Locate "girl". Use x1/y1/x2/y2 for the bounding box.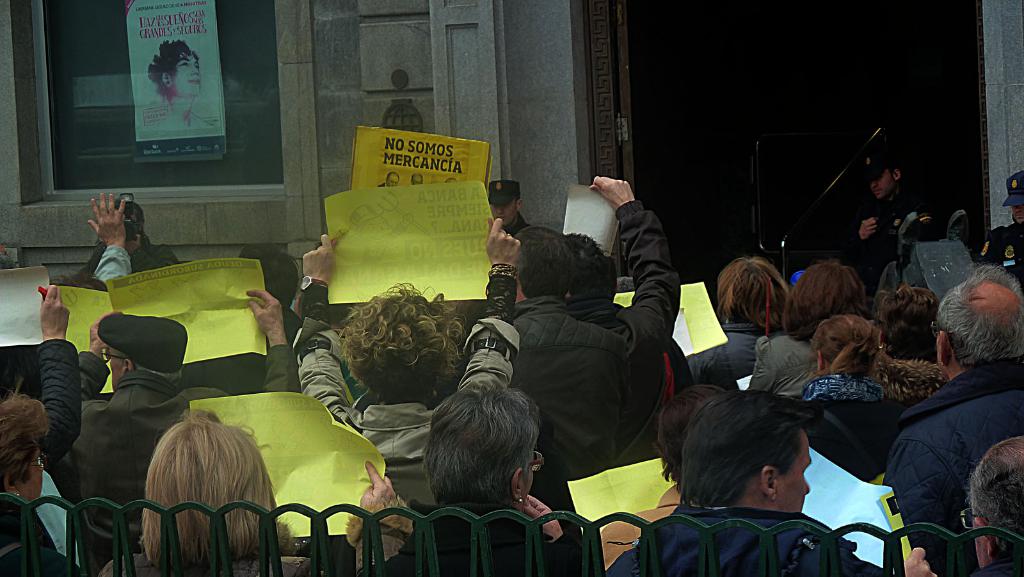
880/289/935/362.
